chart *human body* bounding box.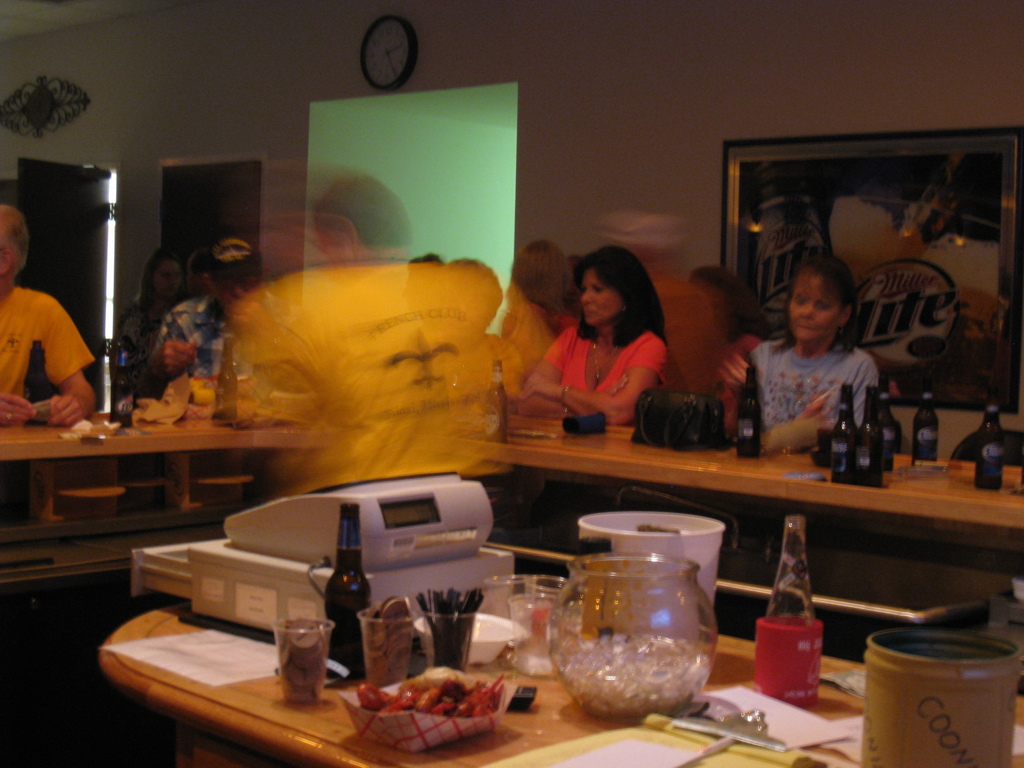
Charted: [1,209,92,423].
